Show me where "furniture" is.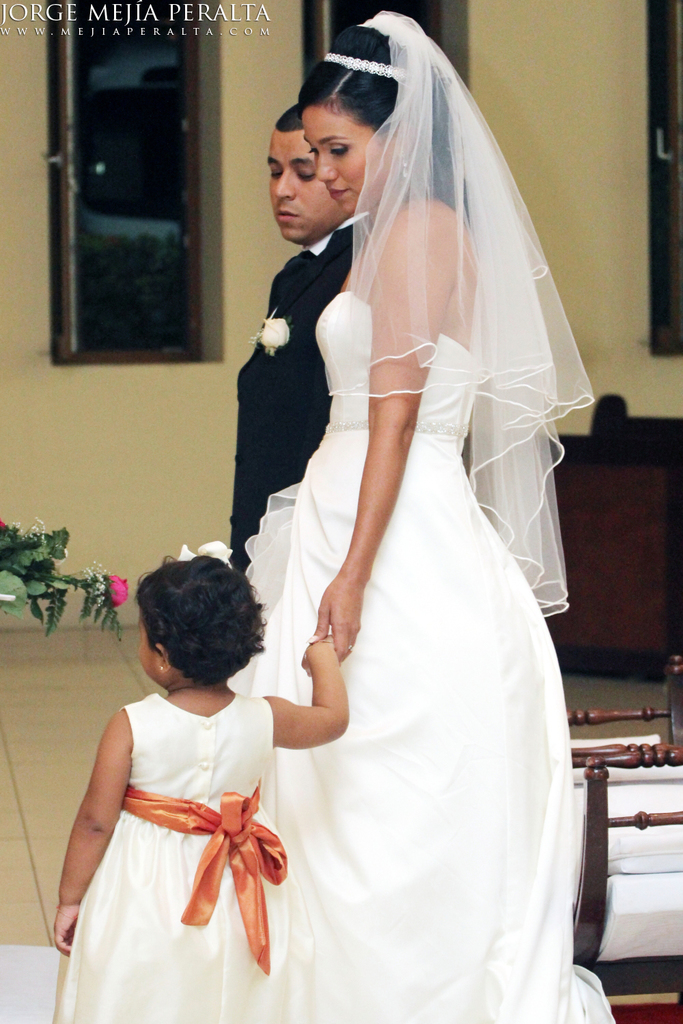
"furniture" is at [x1=462, y1=392, x2=682, y2=687].
